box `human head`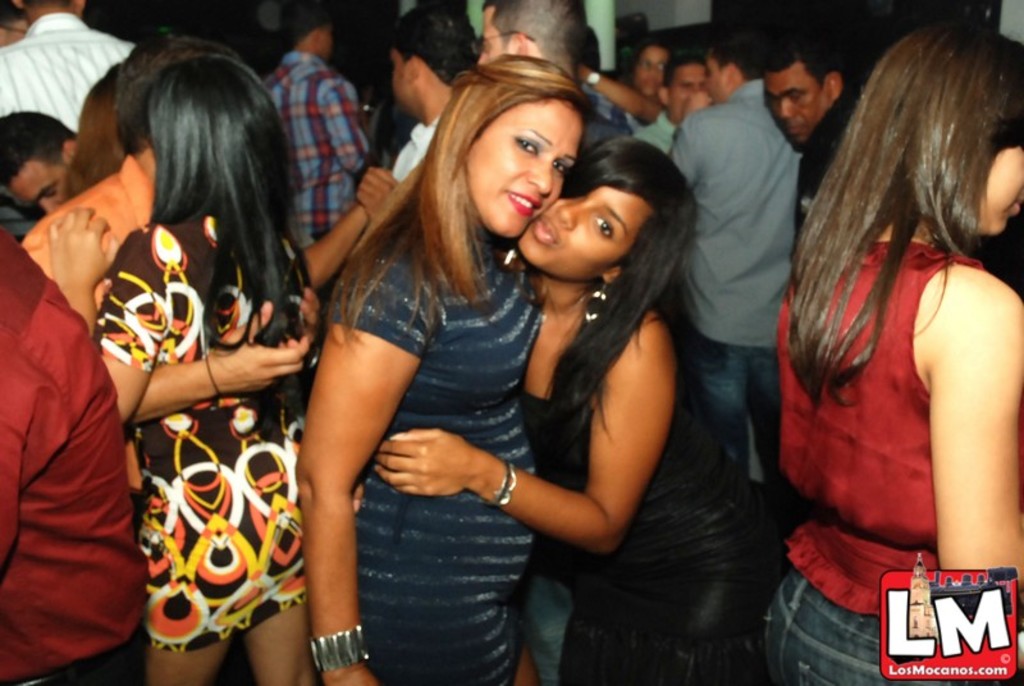
476:0:595:67
